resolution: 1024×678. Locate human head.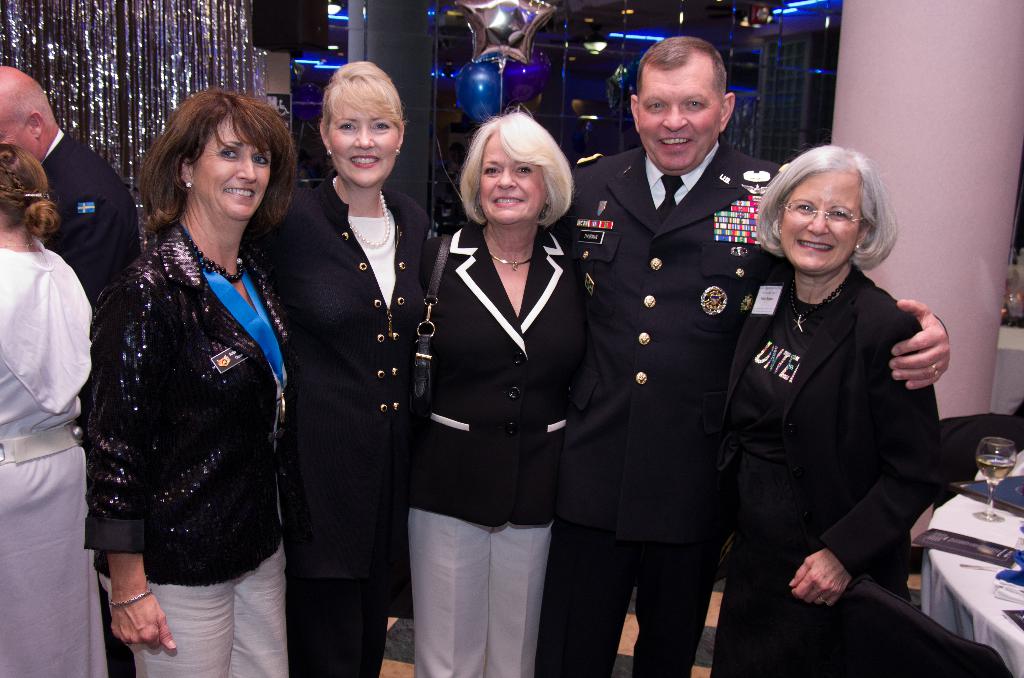
bbox(0, 64, 60, 163).
